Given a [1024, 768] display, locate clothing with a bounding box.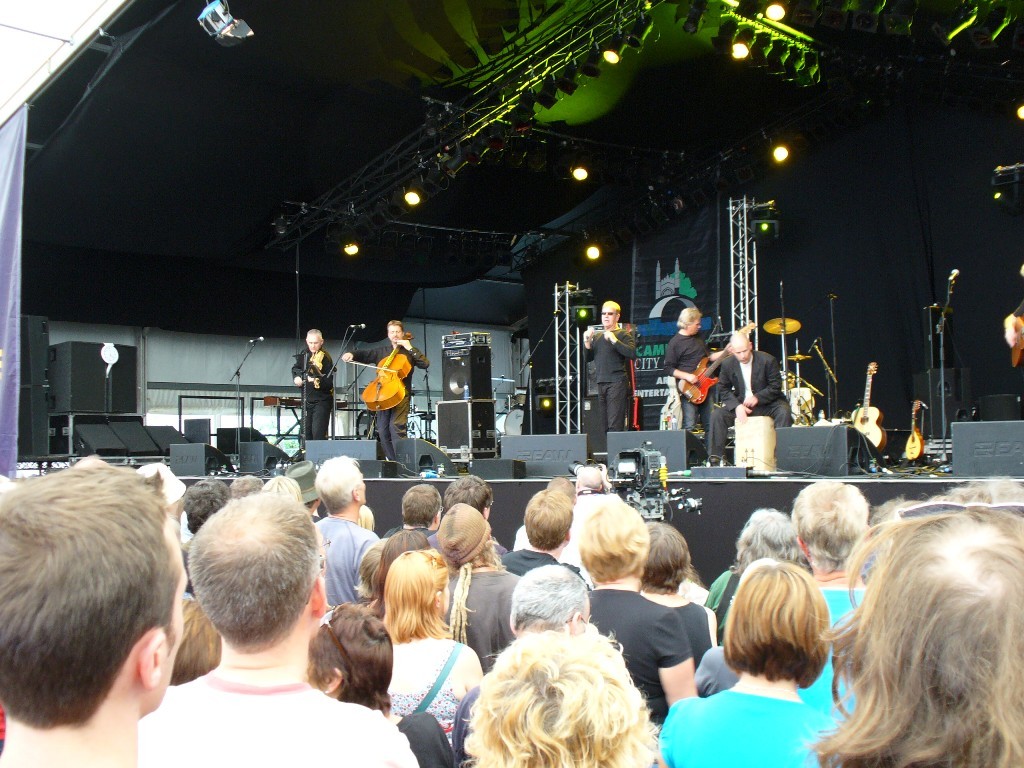
Located: left=643, top=588, right=710, bottom=654.
